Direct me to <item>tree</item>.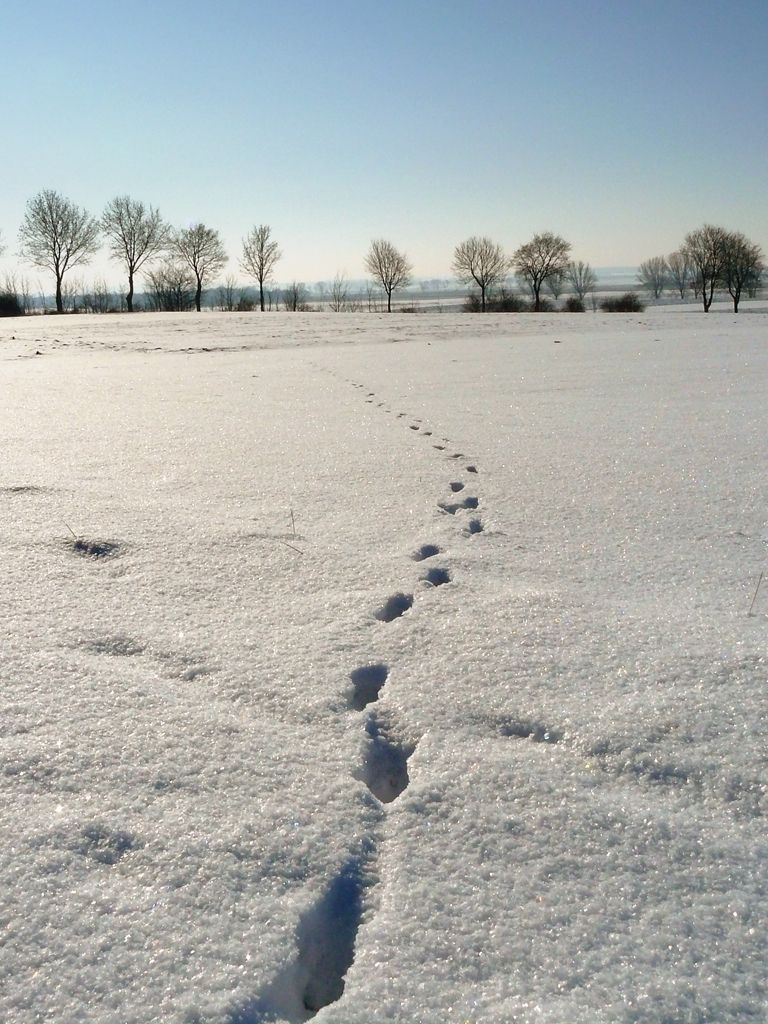
Direction: {"x1": 599, "y1": 292, "x2": 654, "y2": 310}.
